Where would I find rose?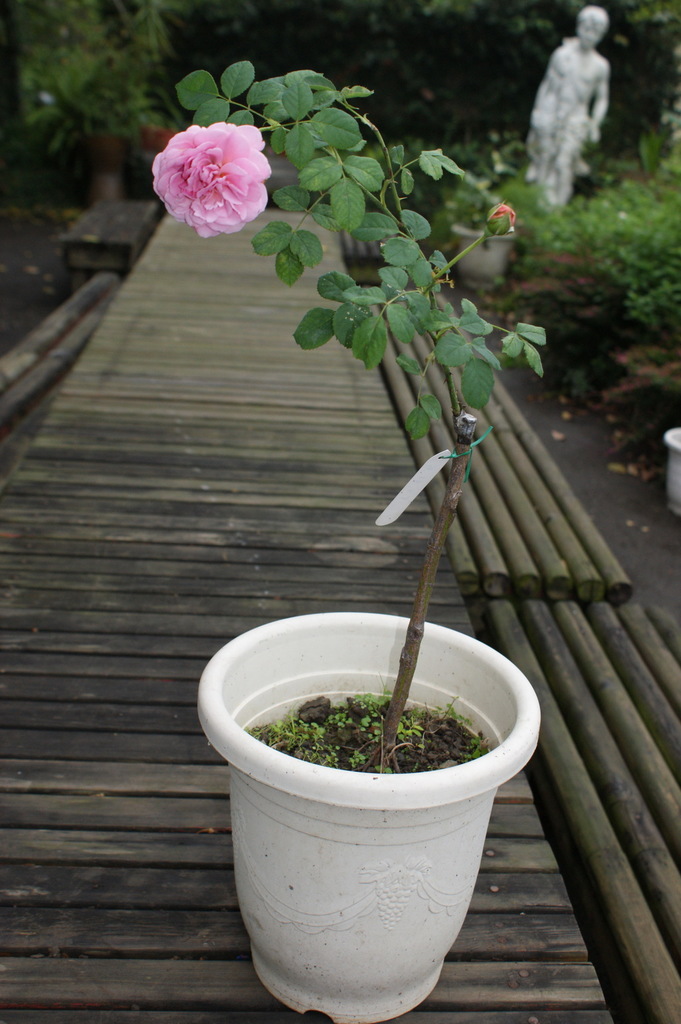
At 484,202,515,235.
